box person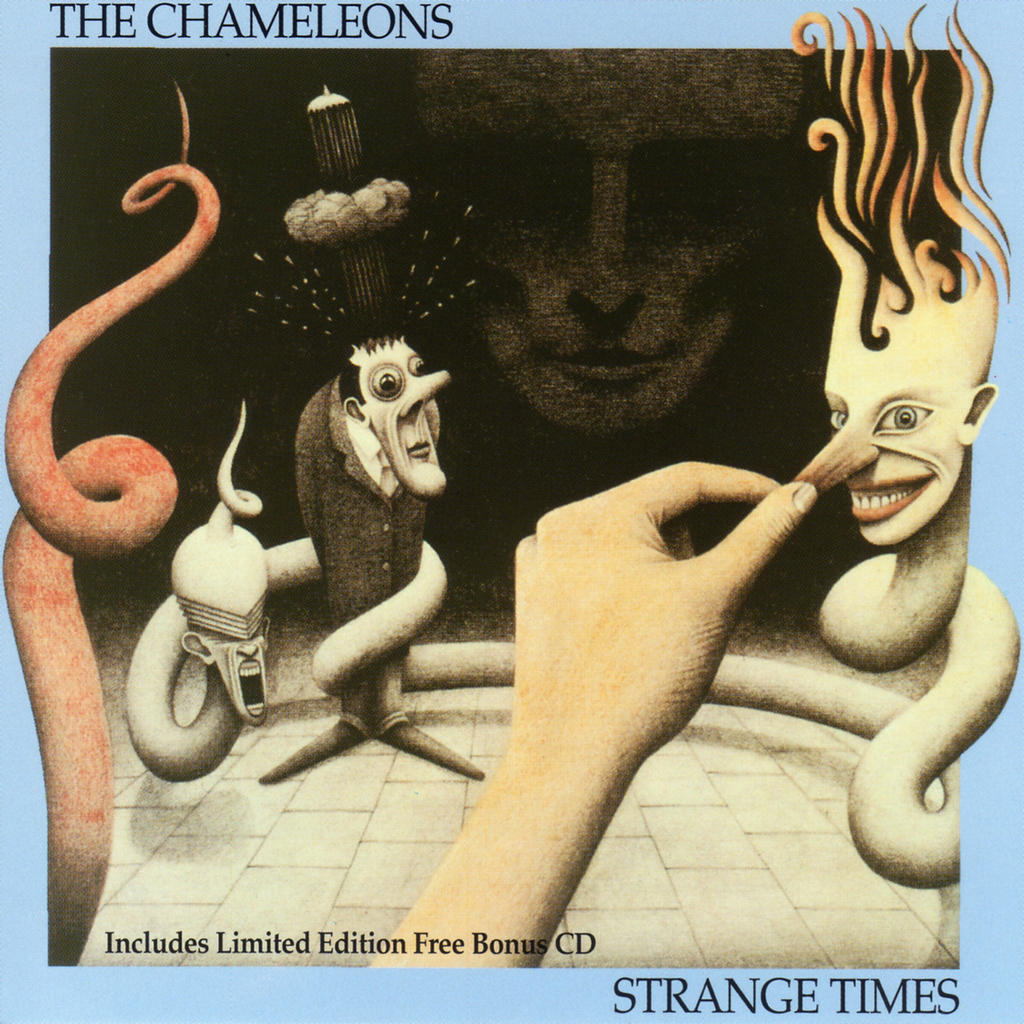
BBox(361, 463, 816, 963)
